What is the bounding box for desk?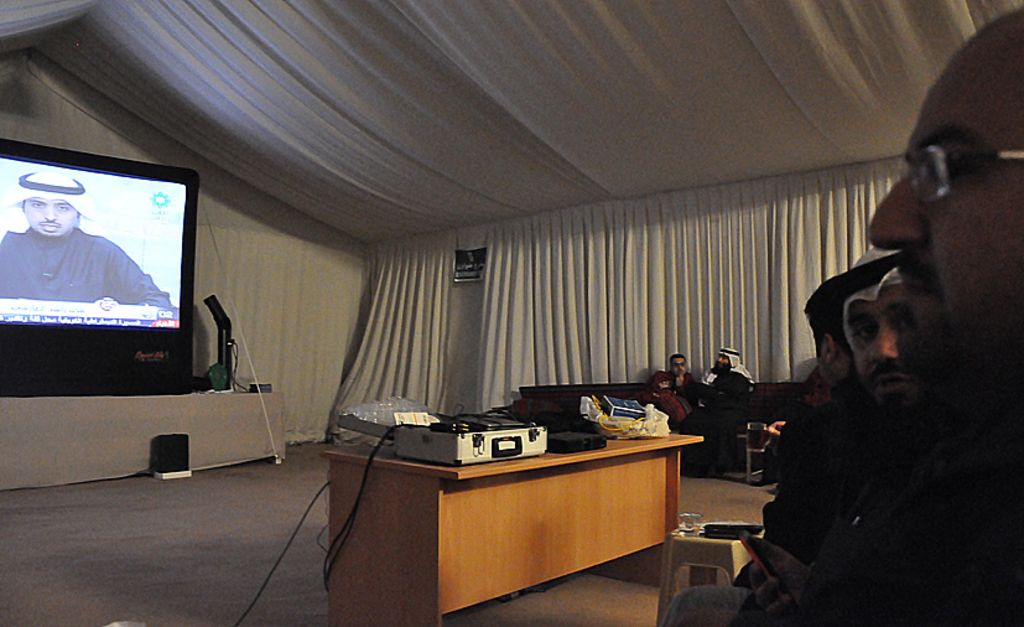
<bbox>321, 426, 705, 626</bbox>.
